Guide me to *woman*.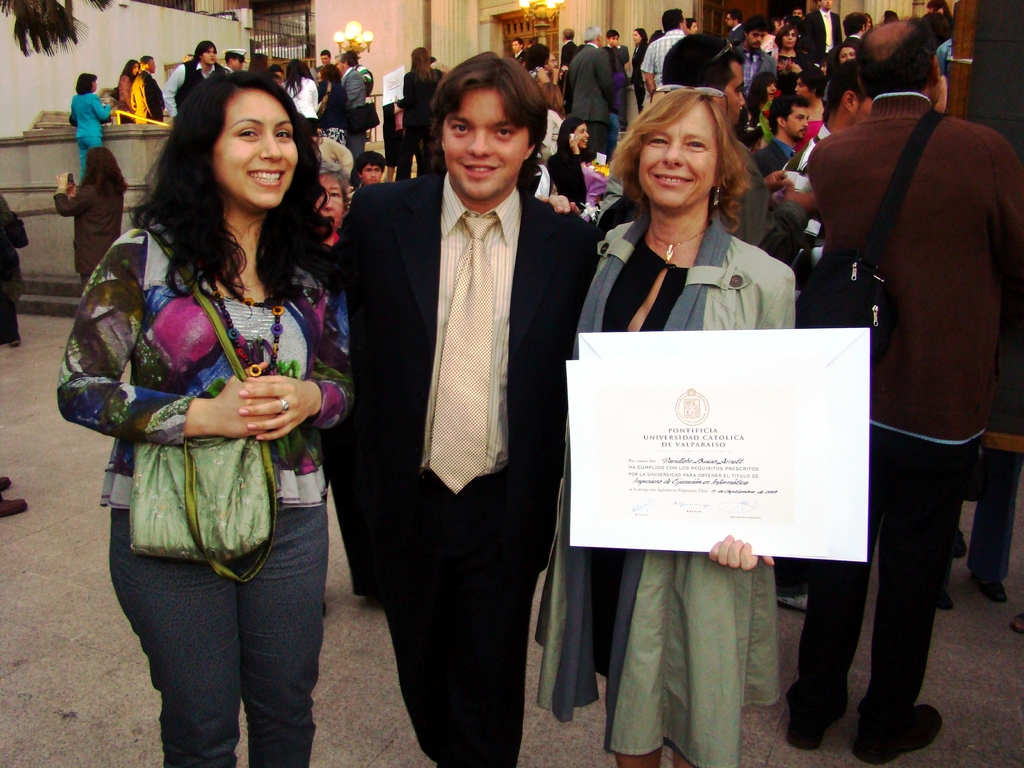
Guidance: l=65, t=74, r=113, b=180.
